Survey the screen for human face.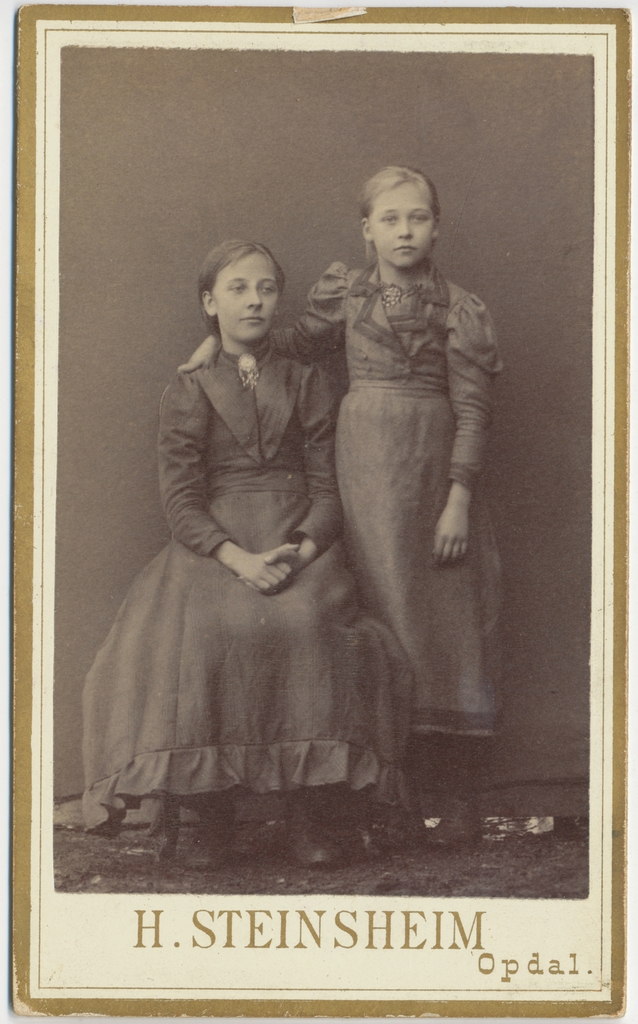
Survey found: region(372, 176, 431, 269).
